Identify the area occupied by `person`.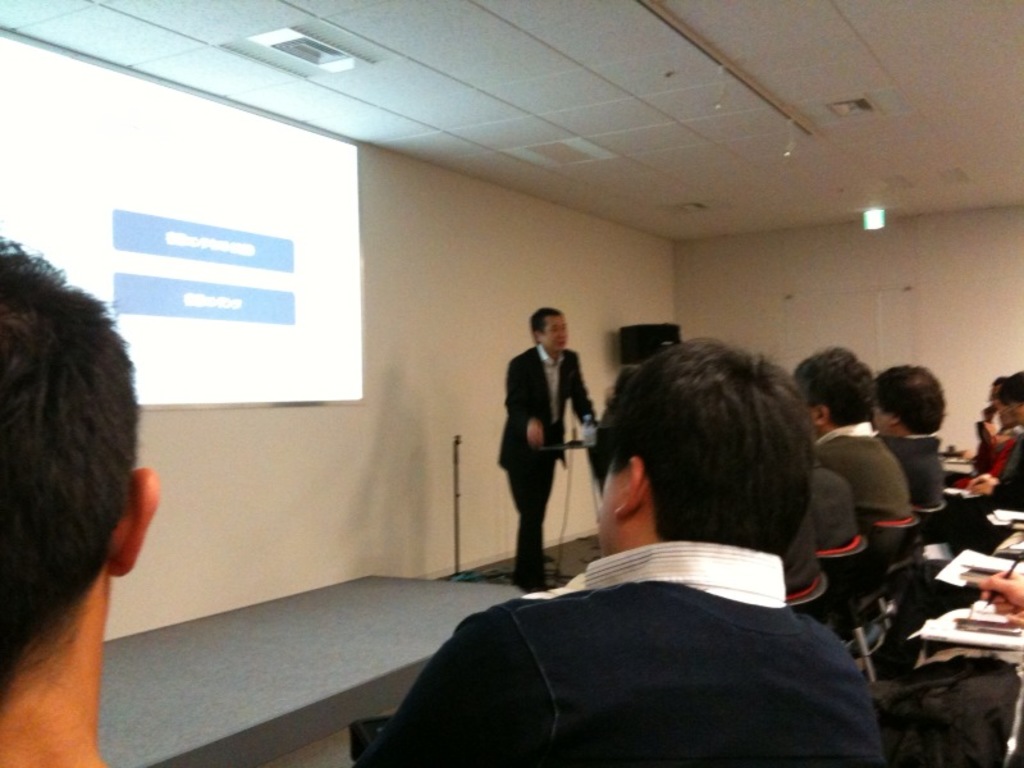
Area: 920/375/1023/577.
